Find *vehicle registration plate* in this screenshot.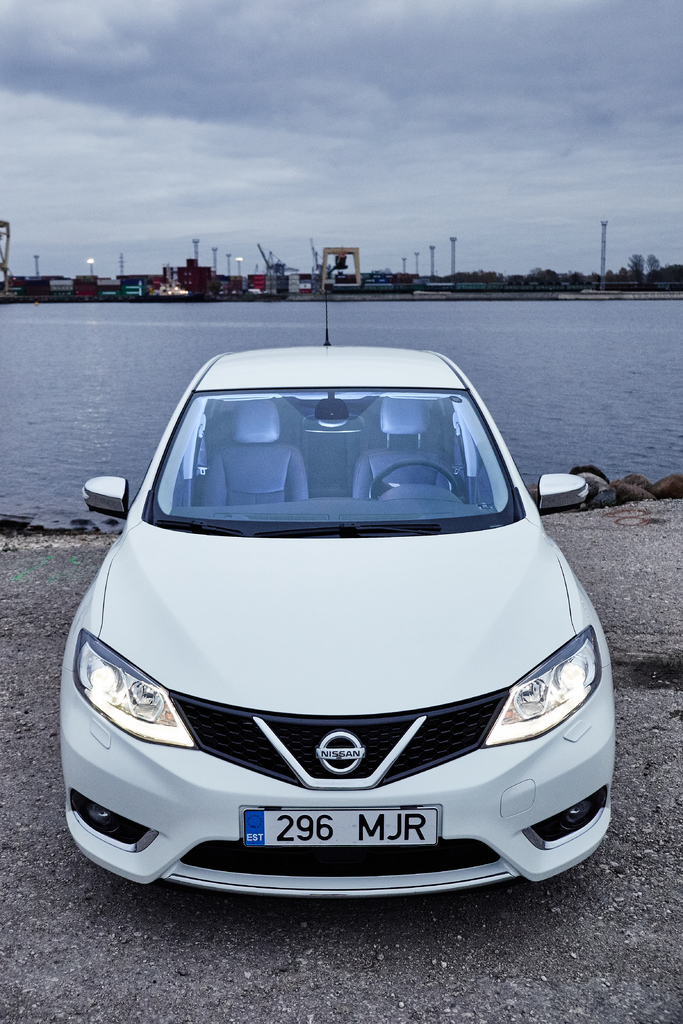
The bounding box for *vehicle registration plate* is {"left": 220, "top": 795, "right": 484, "bottom": 871}.
